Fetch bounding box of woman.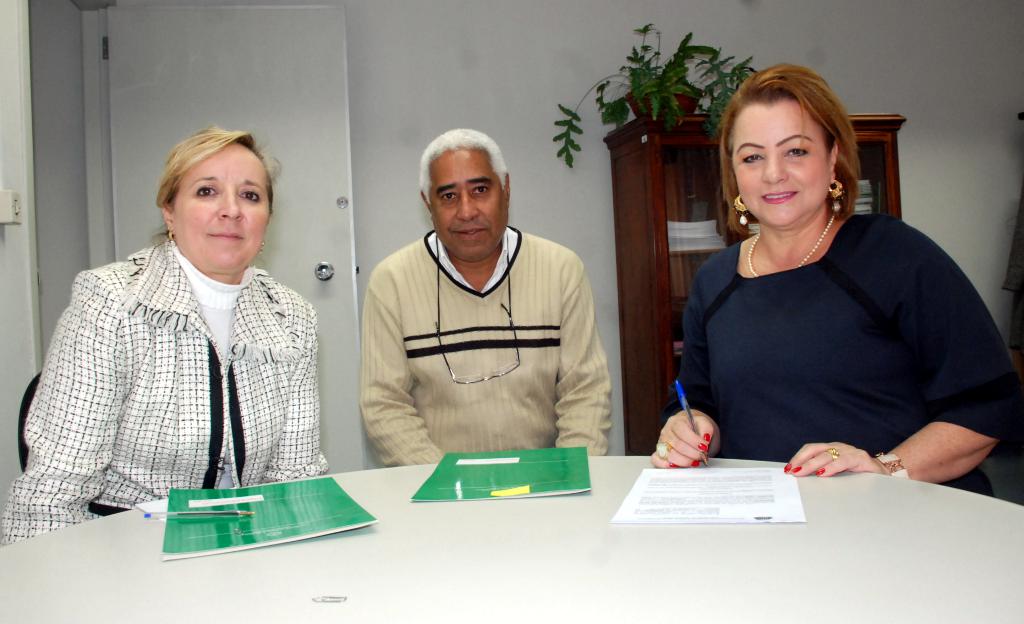
Bbox: [630, 70, 1010, 497].
